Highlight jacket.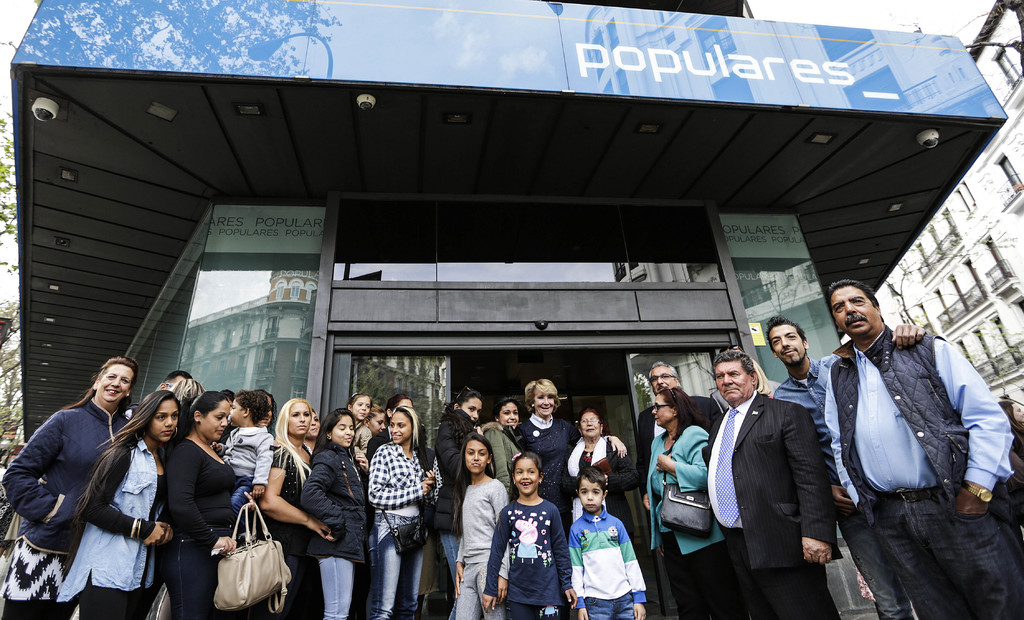
Highlighted region: [x1=832, y1=327, x2=965, y2=503].
